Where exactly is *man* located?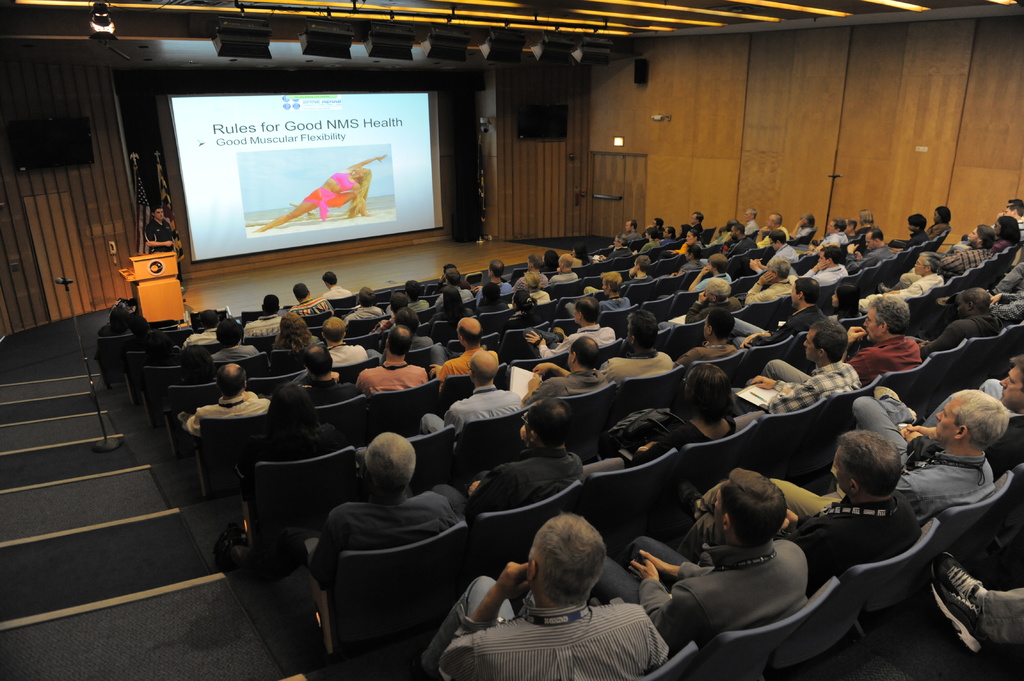
Its bounding box is box=[760, 293, 920, 383].
